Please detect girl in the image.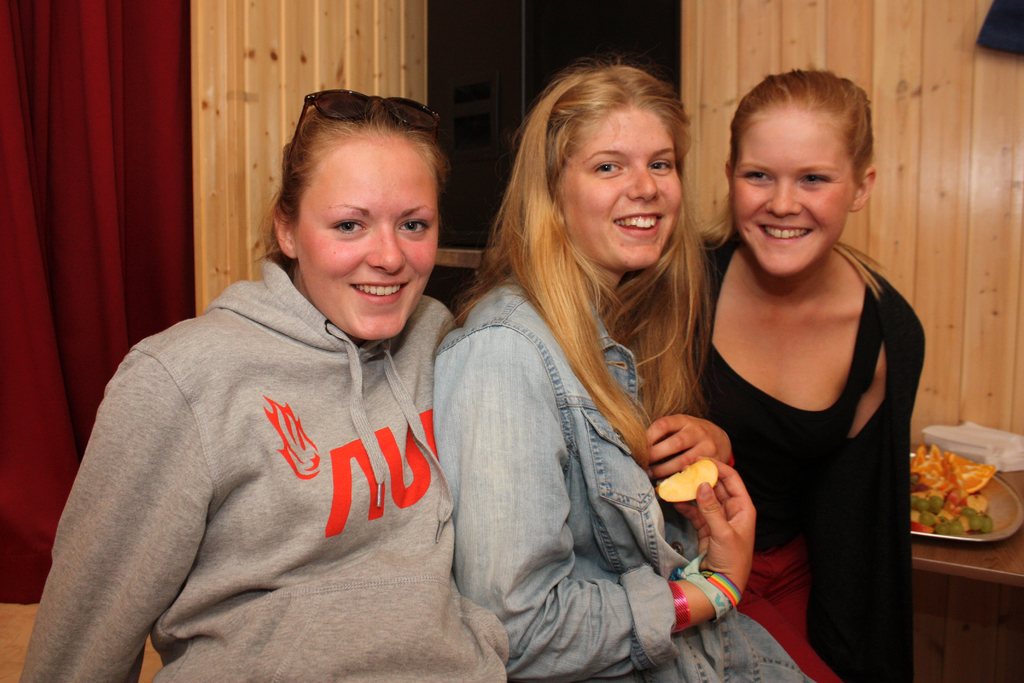
(430, 54, 811, 682).
